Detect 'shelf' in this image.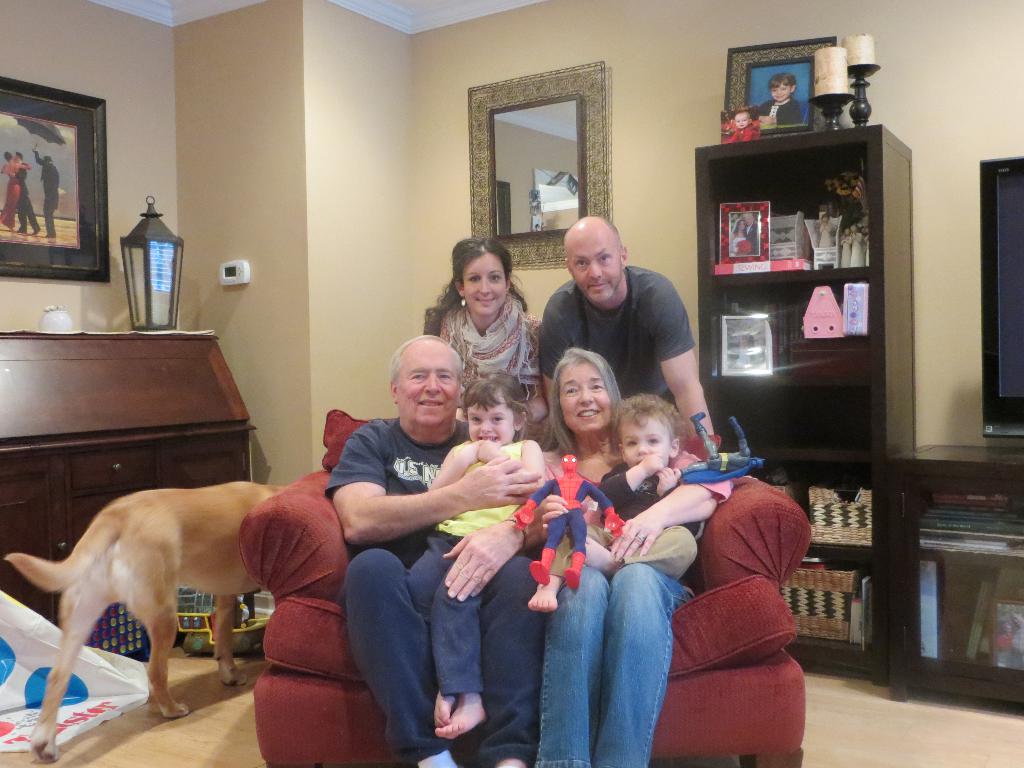
Detection: [884, 458, 1023, 712].
